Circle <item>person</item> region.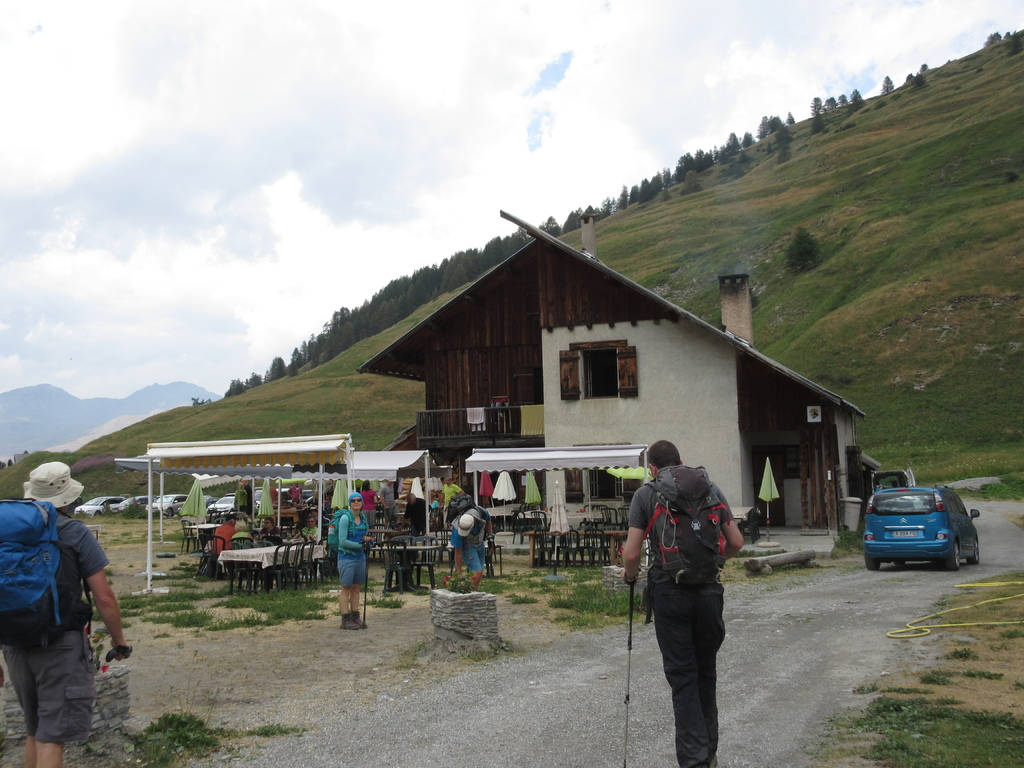
Region: locate(358, 476, 378, 508).
